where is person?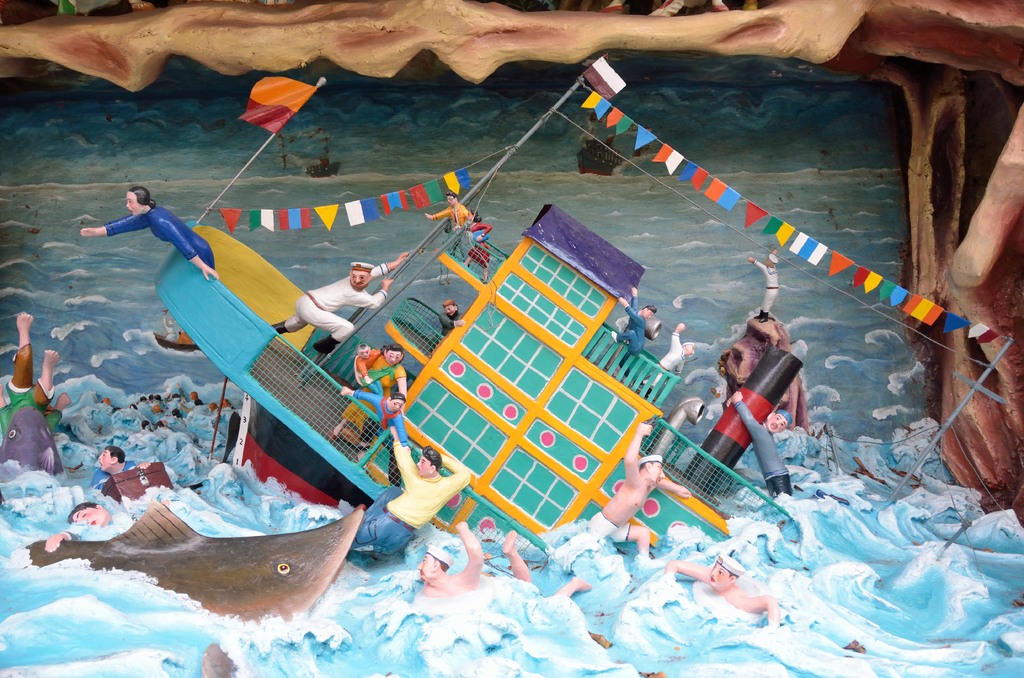
region(748, 244, 778, 324).
